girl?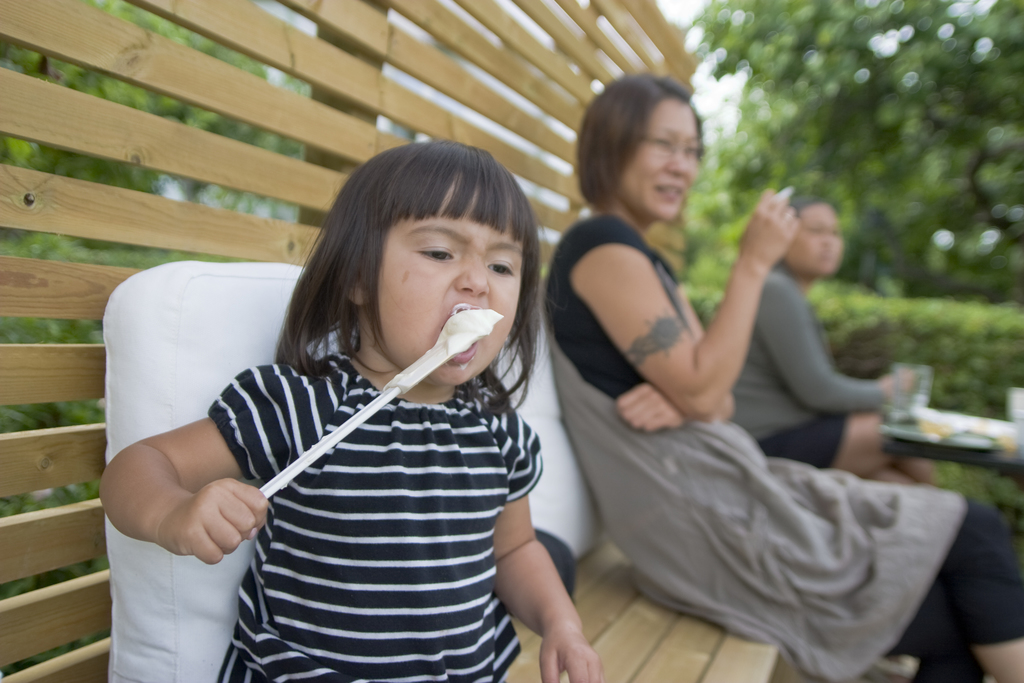
{"left": 100, "top": 144, "right": 605, "bottom": 682}
